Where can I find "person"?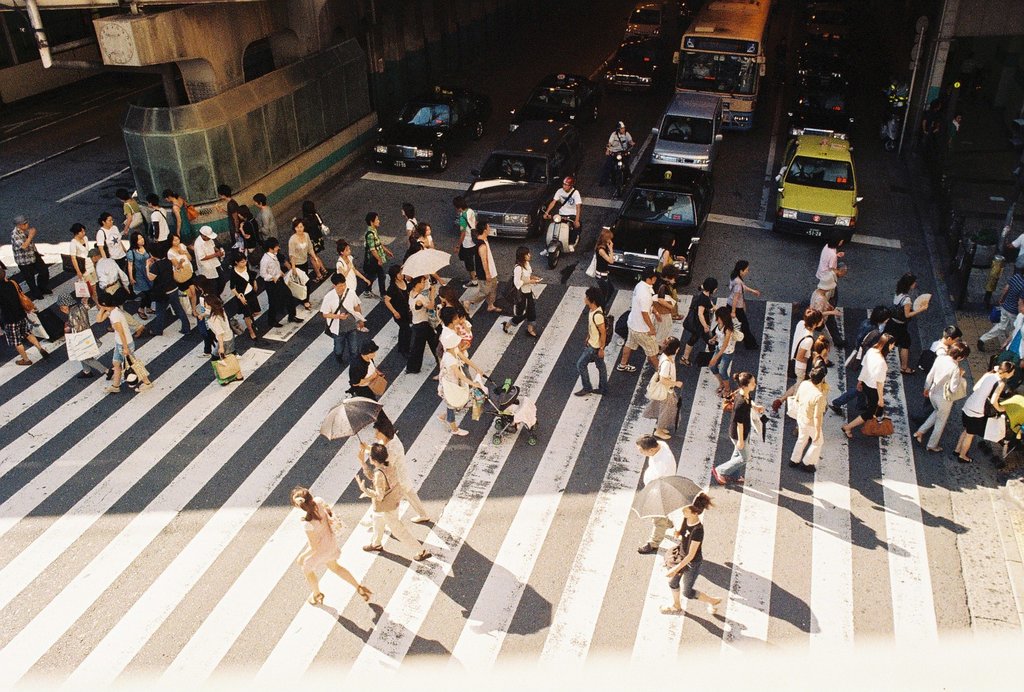
You can find it at 348:335:385:453.
